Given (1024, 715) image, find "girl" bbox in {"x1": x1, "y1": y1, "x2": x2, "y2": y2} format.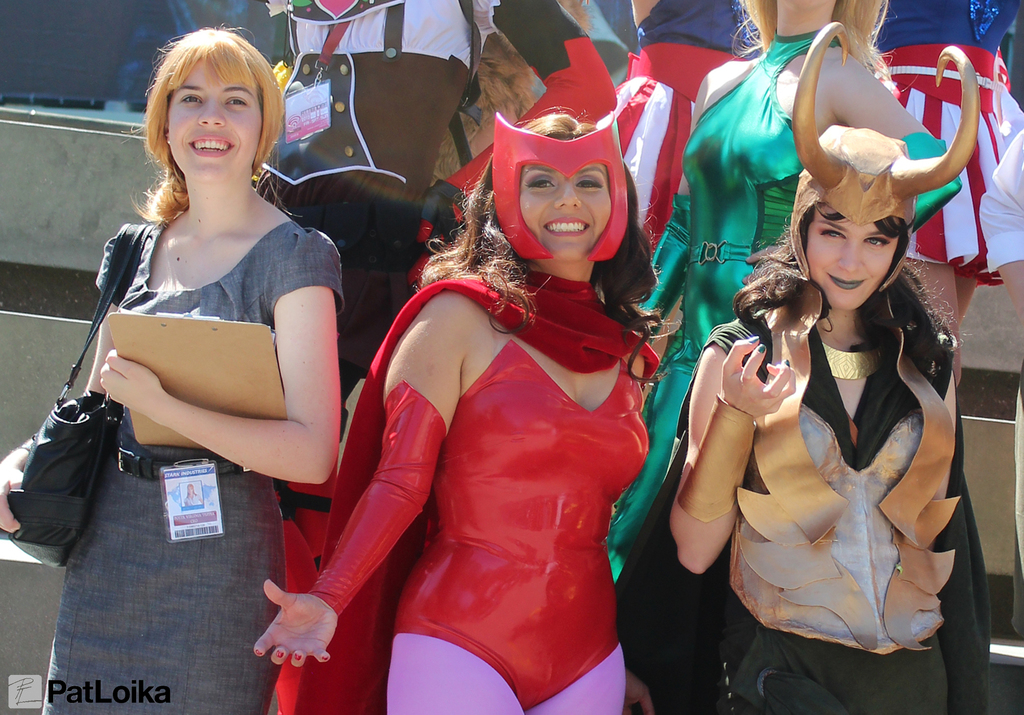
{"x1": 253, "y1": 108, "x2": 677, "y2": 714}.
